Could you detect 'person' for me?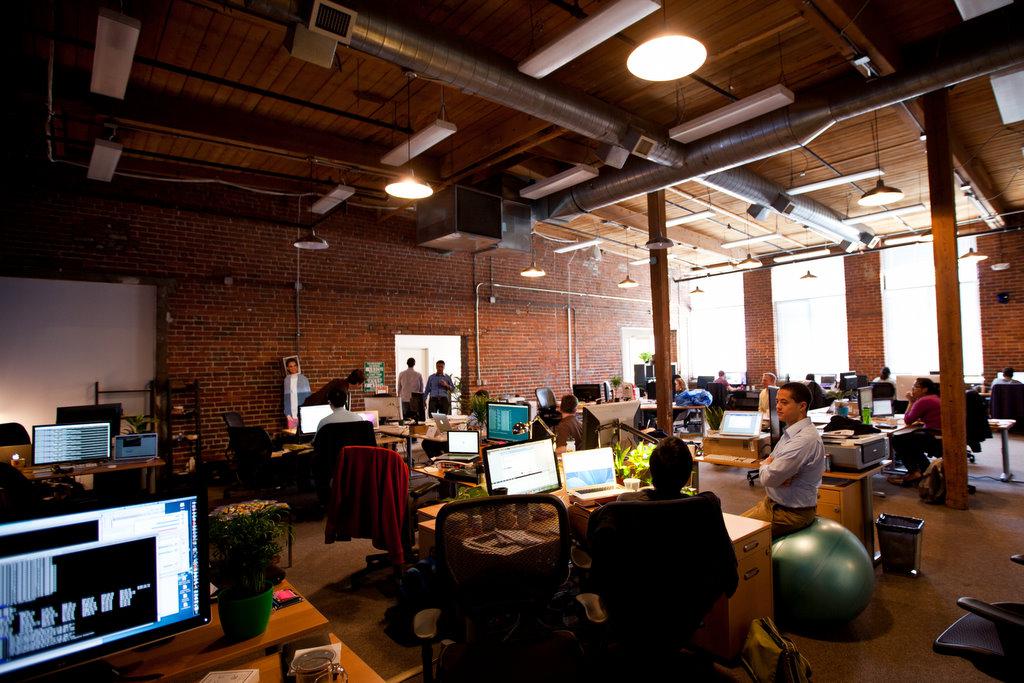
Detection result: (x1=674, y1=376, x2=690, y2=394).
